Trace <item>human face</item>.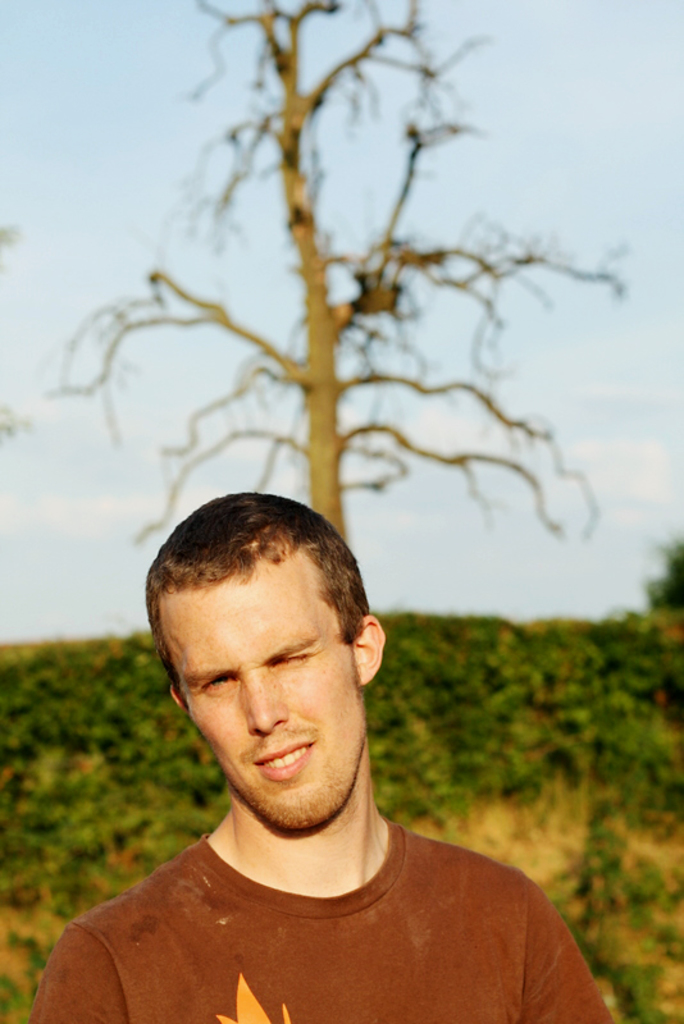
Traced to rect(155, 544, 371, 835).
